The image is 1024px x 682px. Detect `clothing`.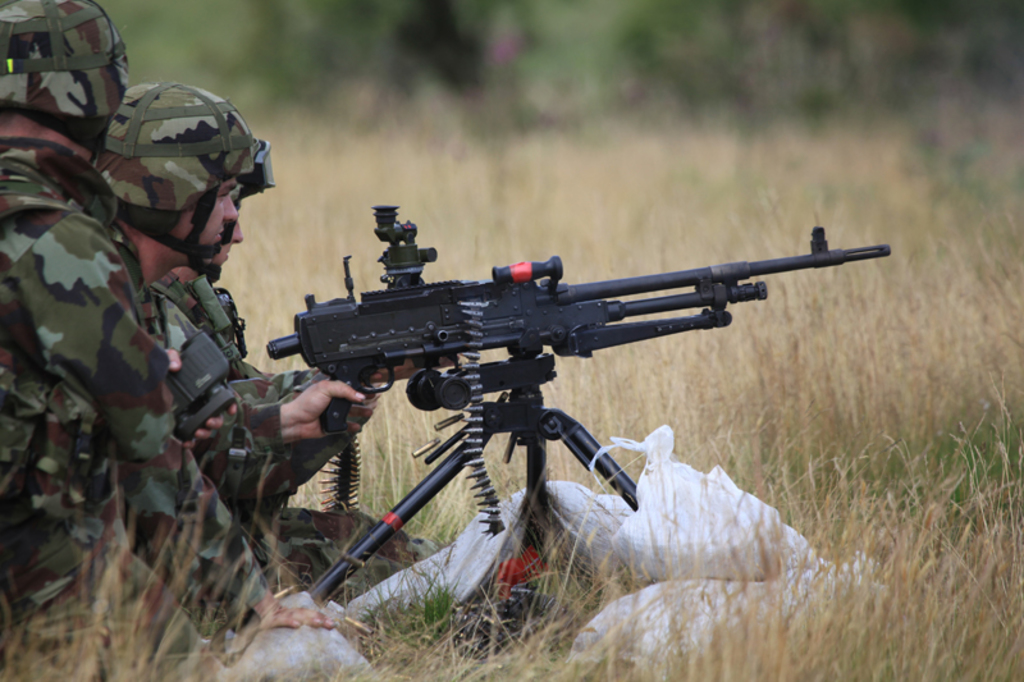
Detection: BBox(116, 242, 399, 604).
